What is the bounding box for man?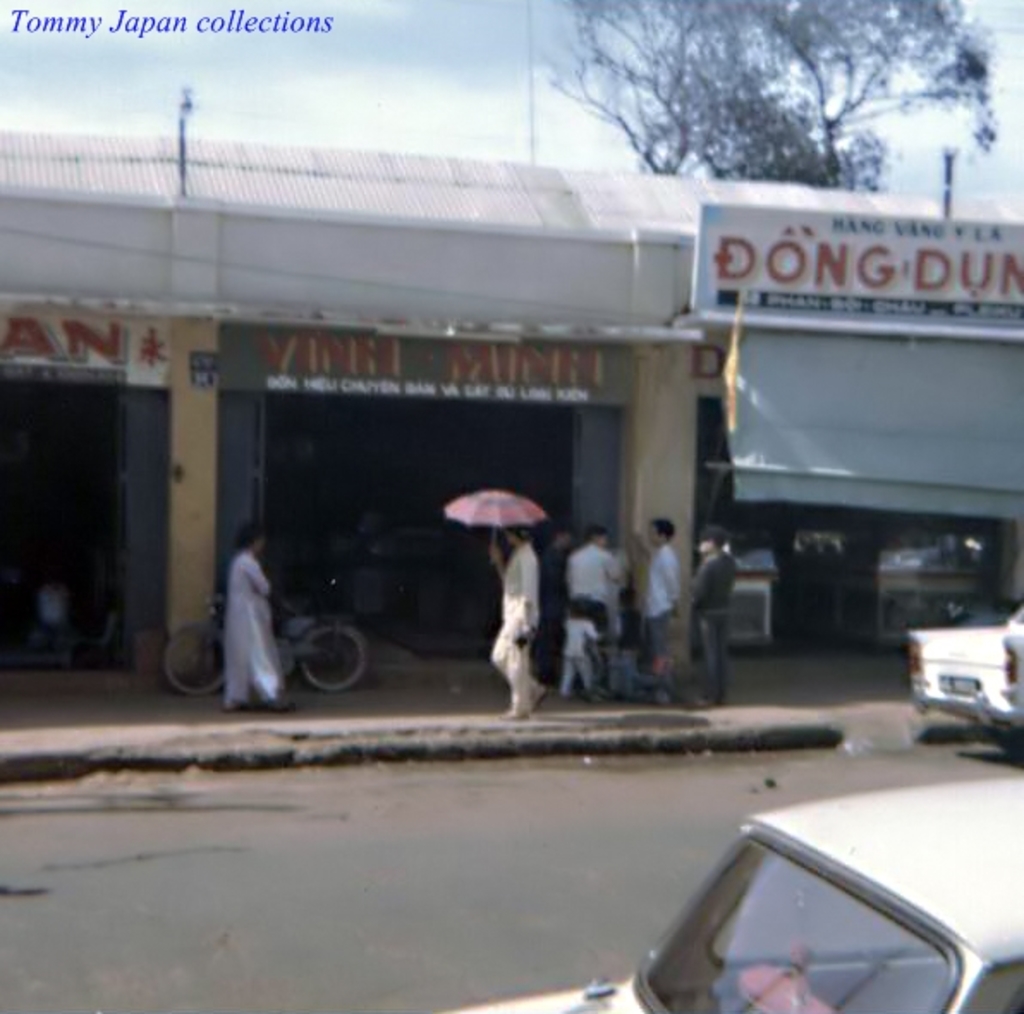
box=[687, 524, 737, 699].
